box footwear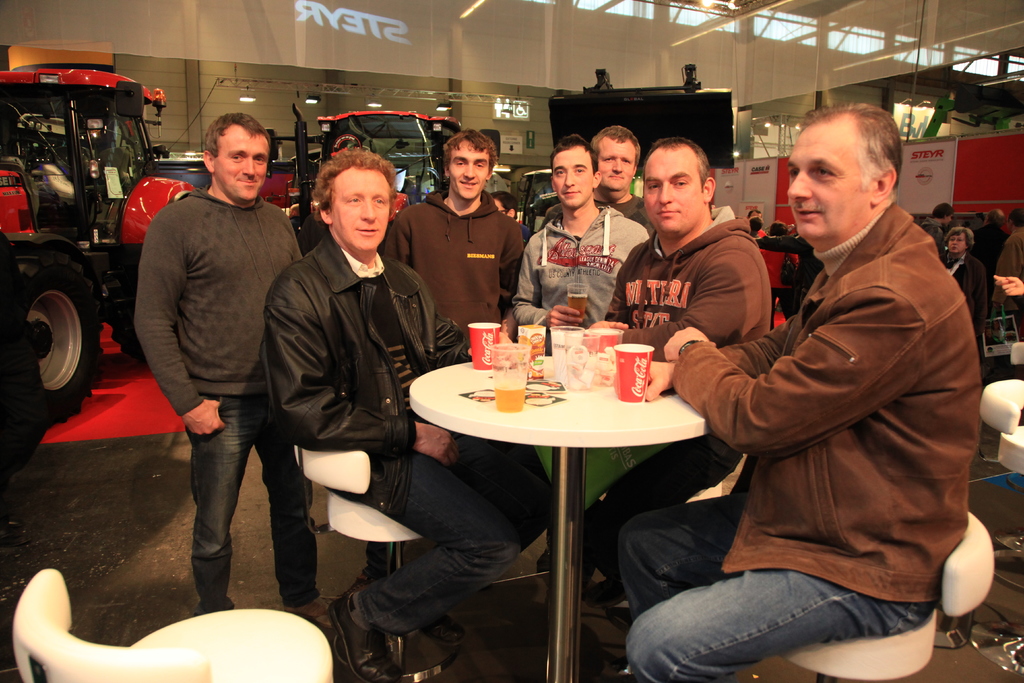
bbox=[411, 607, 466, 646]
